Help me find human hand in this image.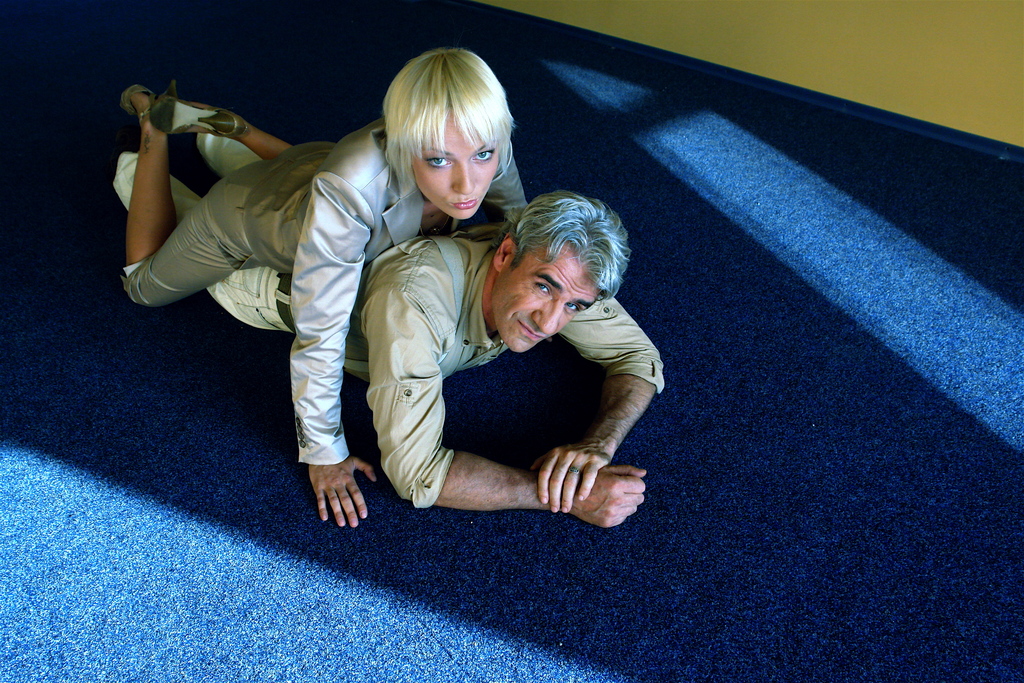
Found it: rect(309, 452, 379, 531).
